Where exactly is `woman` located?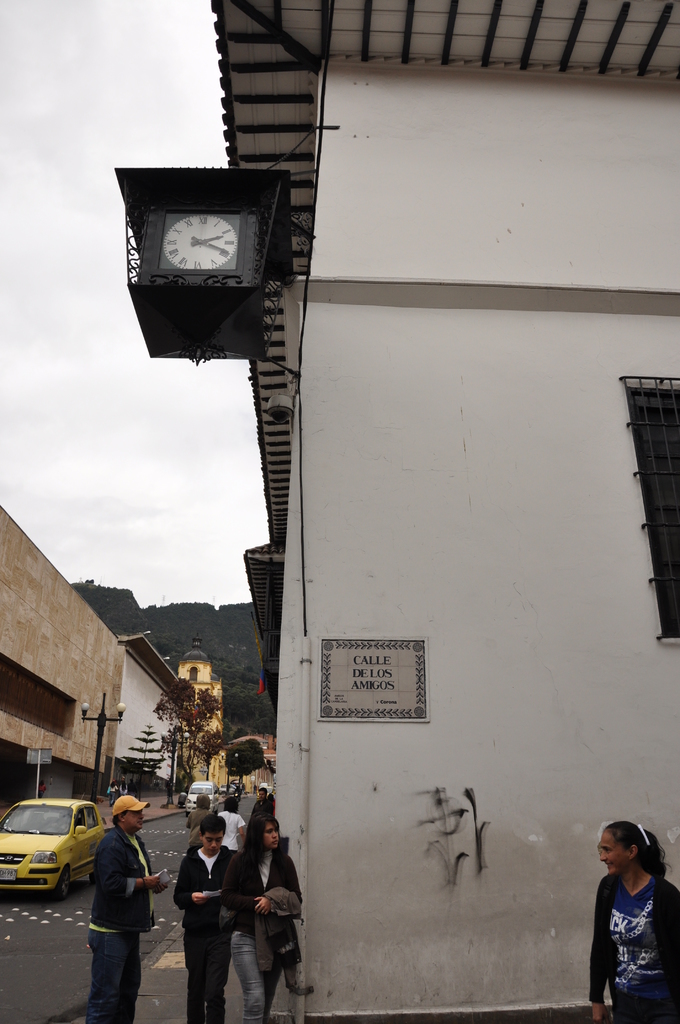
Its bounding box is [left=586, top=820, right=679, bottom=1023].
